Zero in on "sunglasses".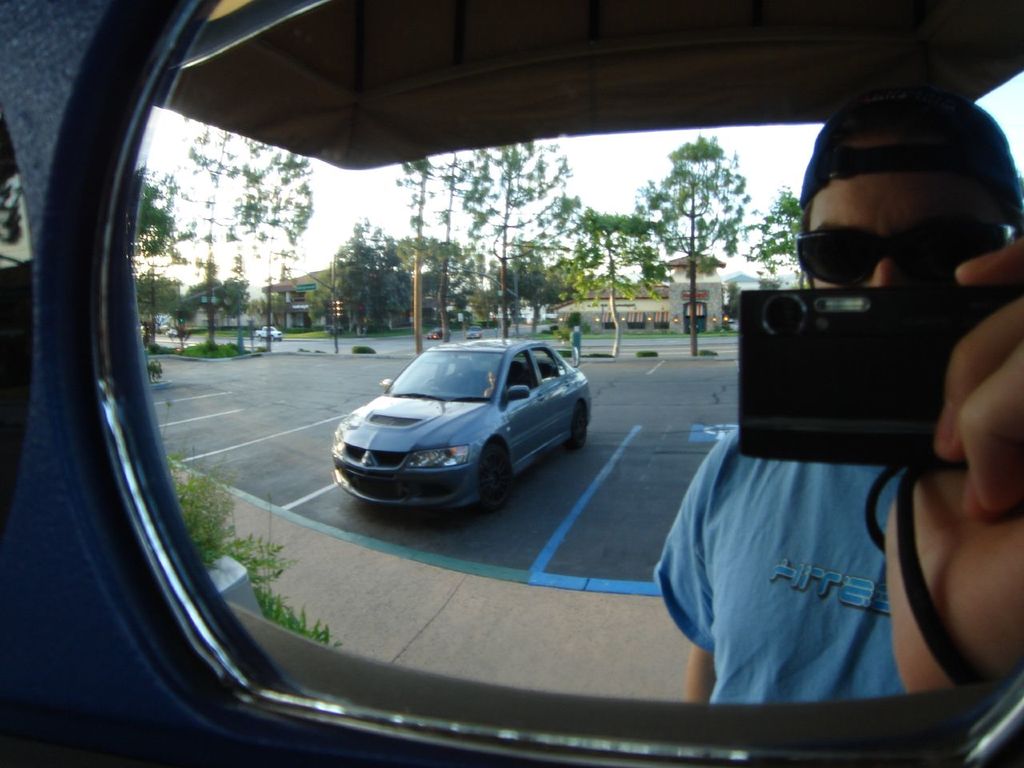
Zeroed in: {"x1": 798, "y1": 228, "x2": 1018, "y2": 284}.
